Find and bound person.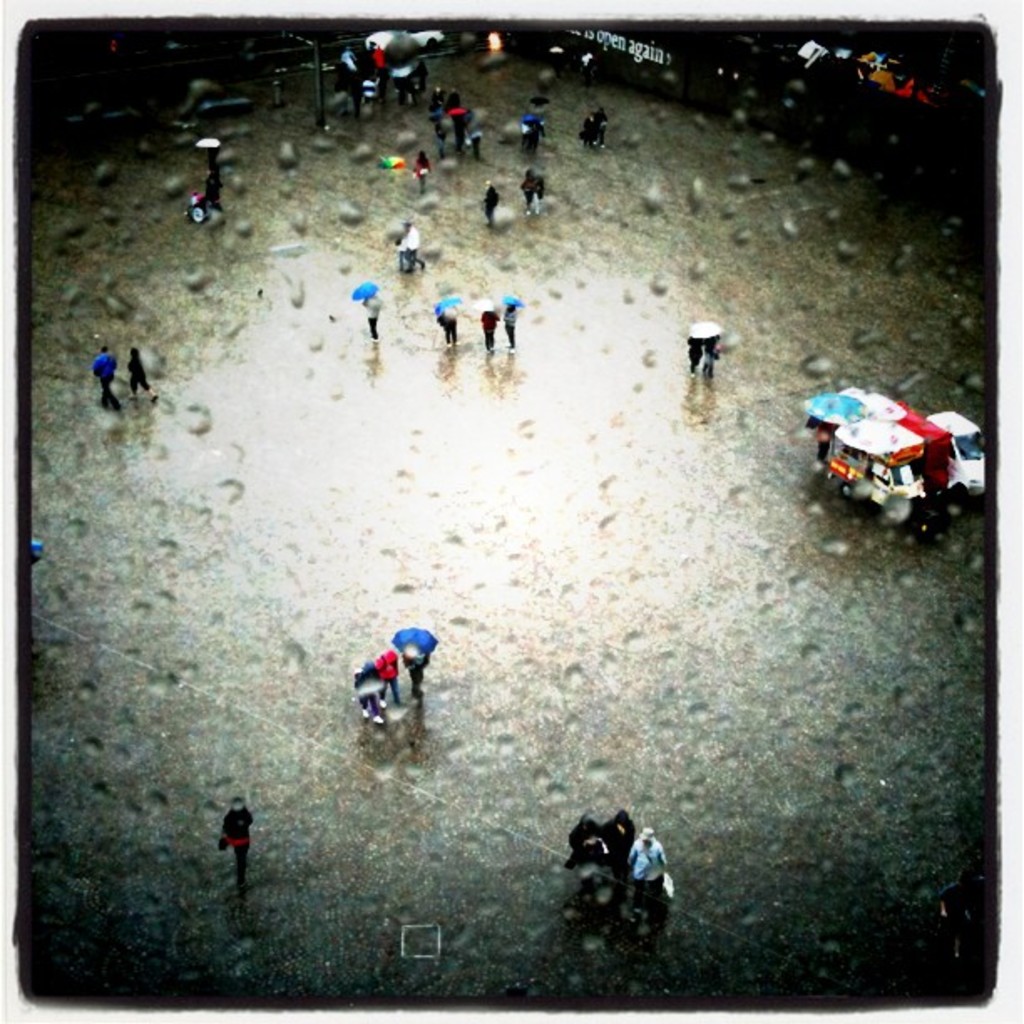
Bound: [442,94,472,156].
